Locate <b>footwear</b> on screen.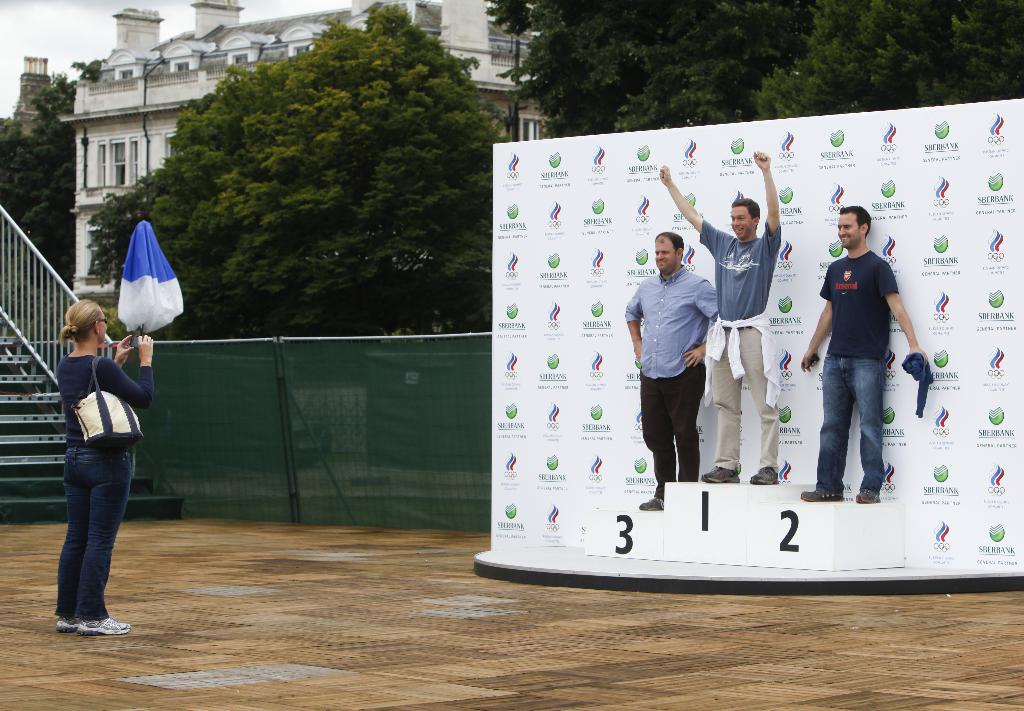
On screen at Rect(76, 615, 133, 633).
